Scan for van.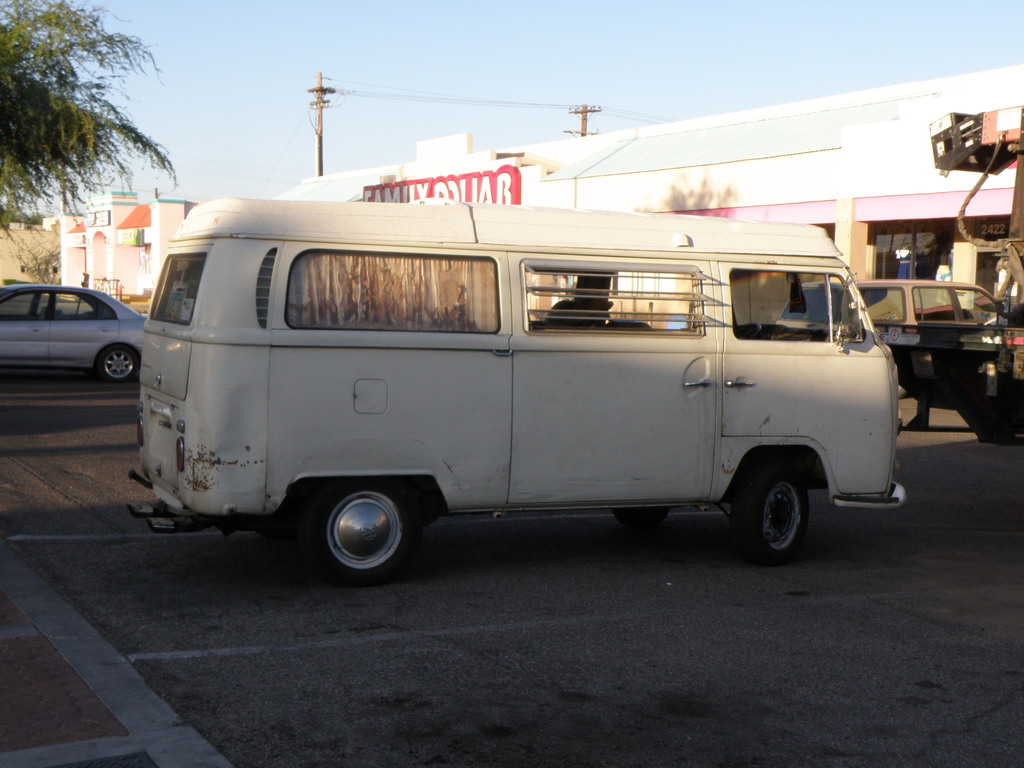
Scan result: [128,192,908,591].
